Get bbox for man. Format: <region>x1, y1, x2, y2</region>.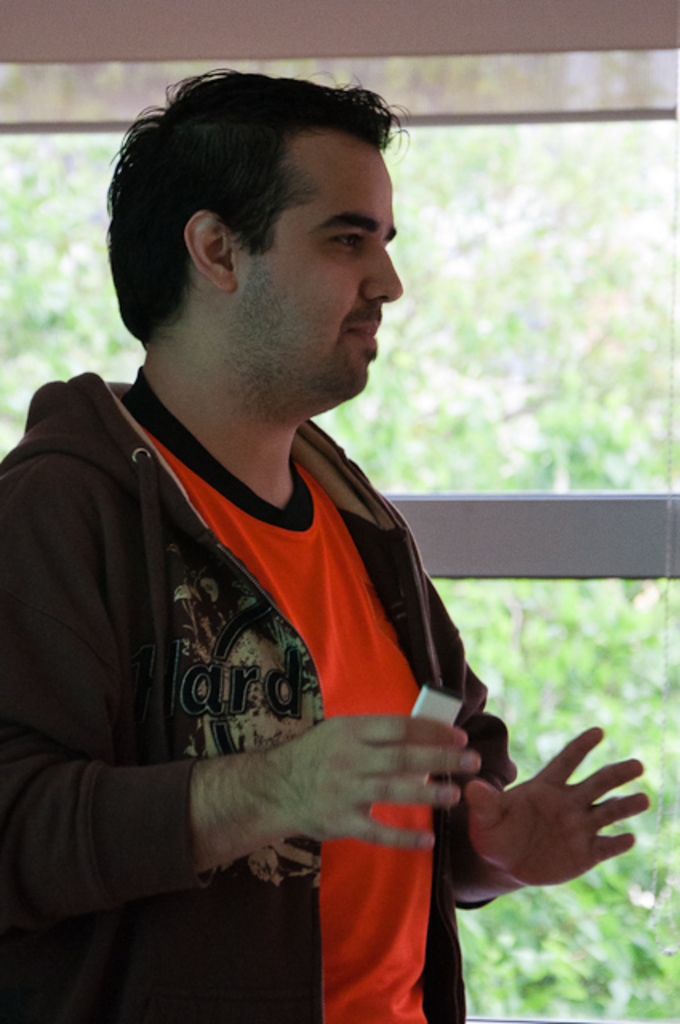
<region>0, 64, 650, 1022</region>.
